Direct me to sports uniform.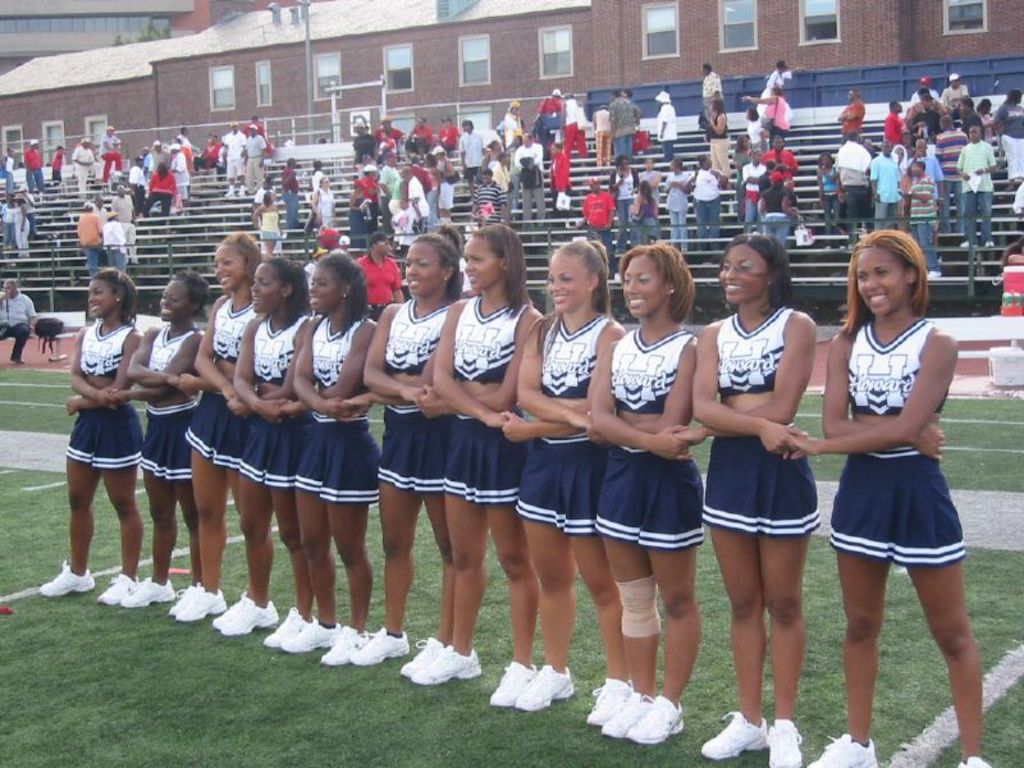
Direction: Rect(810, 315, 987, 767).
